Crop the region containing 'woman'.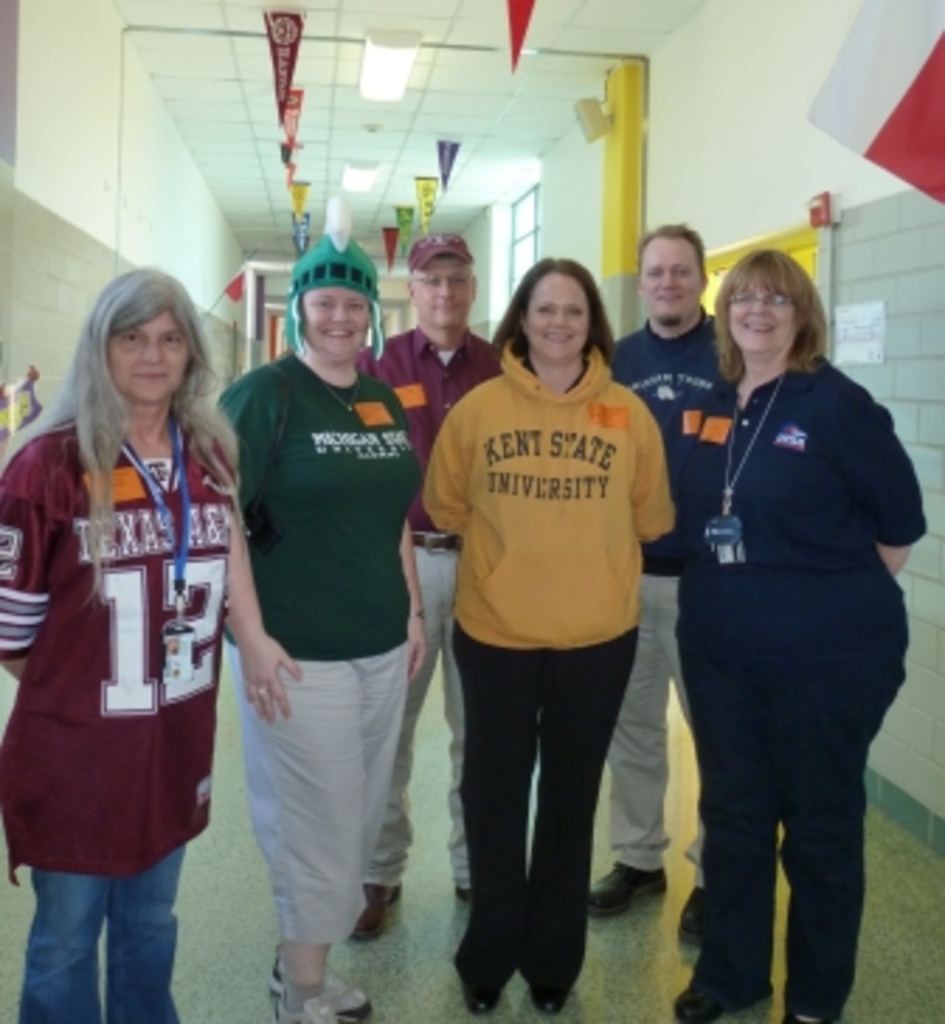
Crop region: left=672, top=231, right=917, bottom=1021.
